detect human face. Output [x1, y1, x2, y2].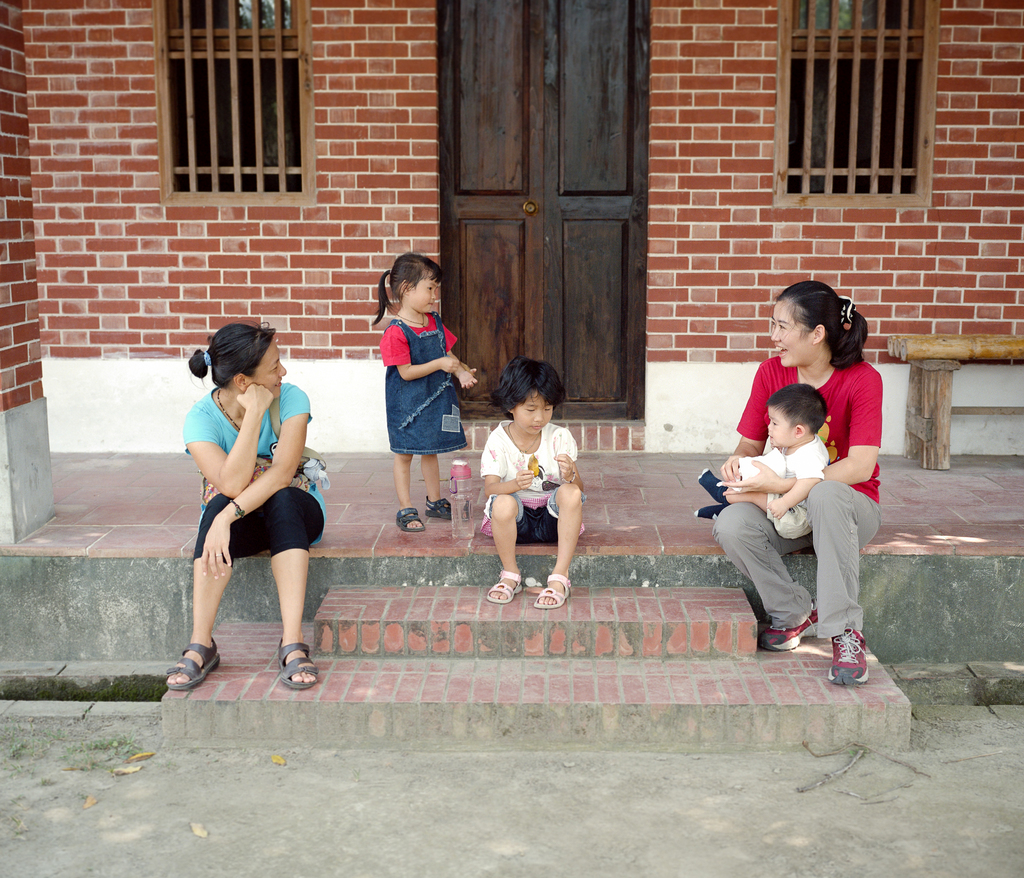
[767, 403, 792, 445].
